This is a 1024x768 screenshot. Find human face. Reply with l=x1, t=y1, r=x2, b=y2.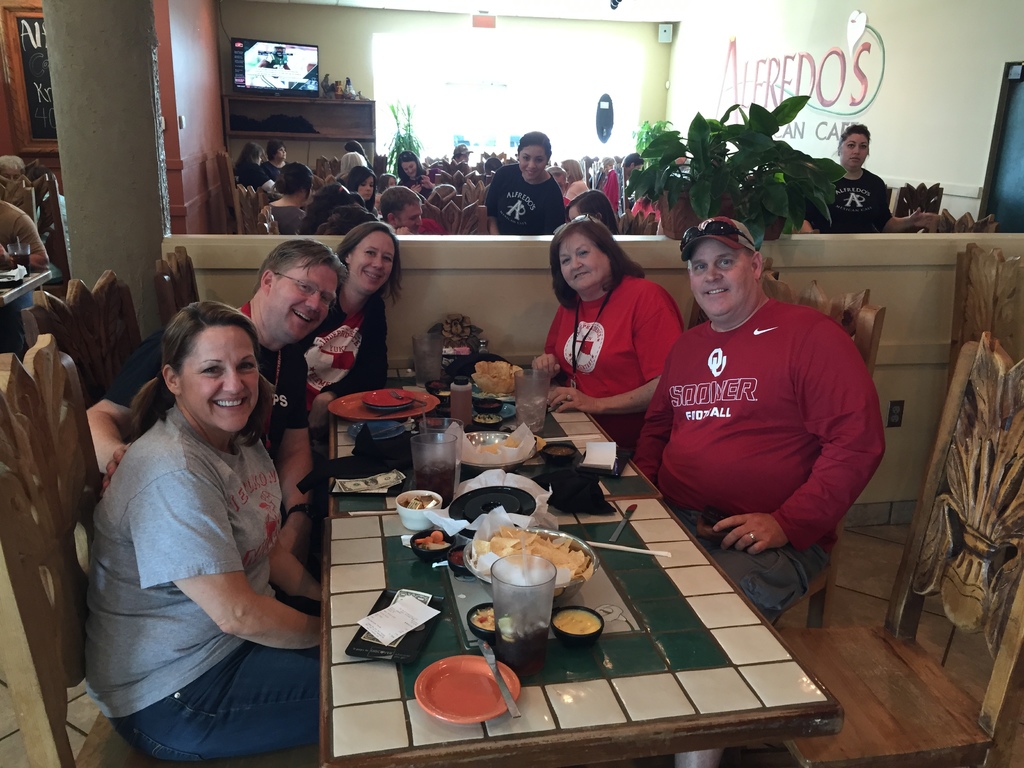
l=557, t=229, r=614, b=292.
